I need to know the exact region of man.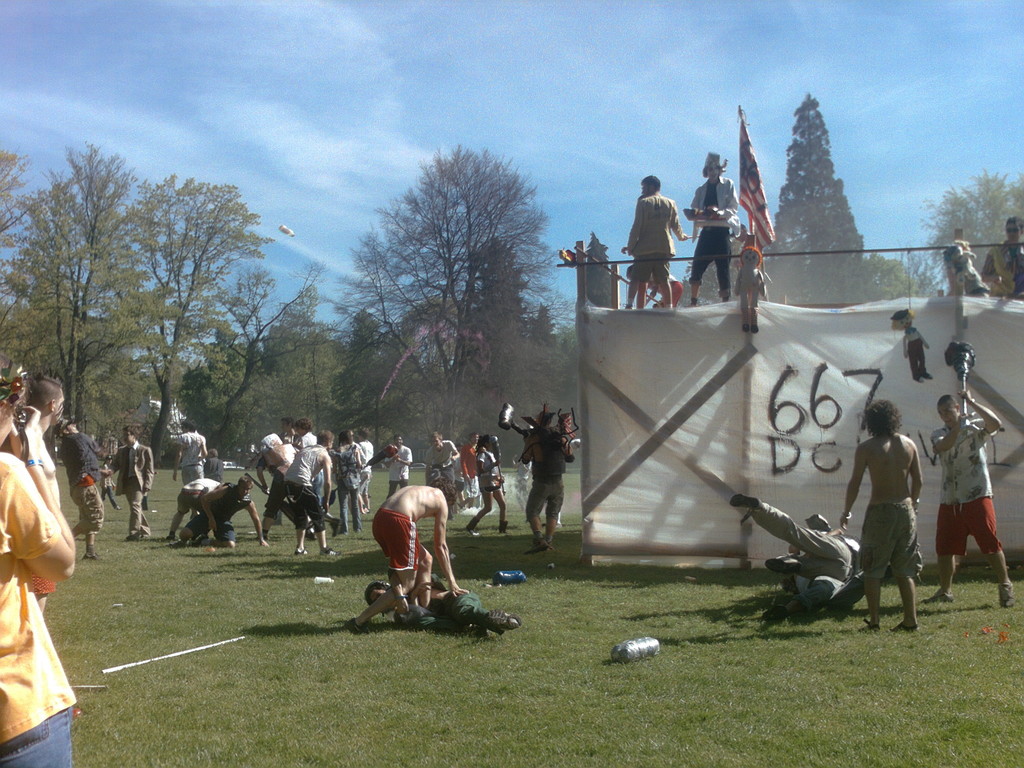
Region: detection(99, 416, 149, 543).
